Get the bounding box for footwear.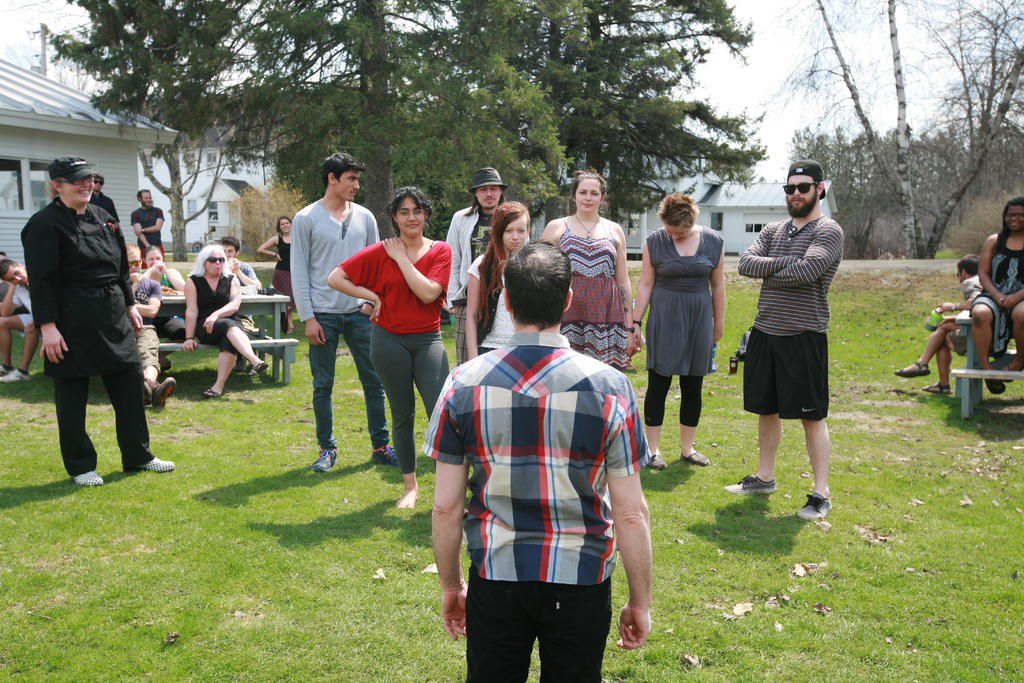
[x1=796, y1=491, x2=833, y2=520].
